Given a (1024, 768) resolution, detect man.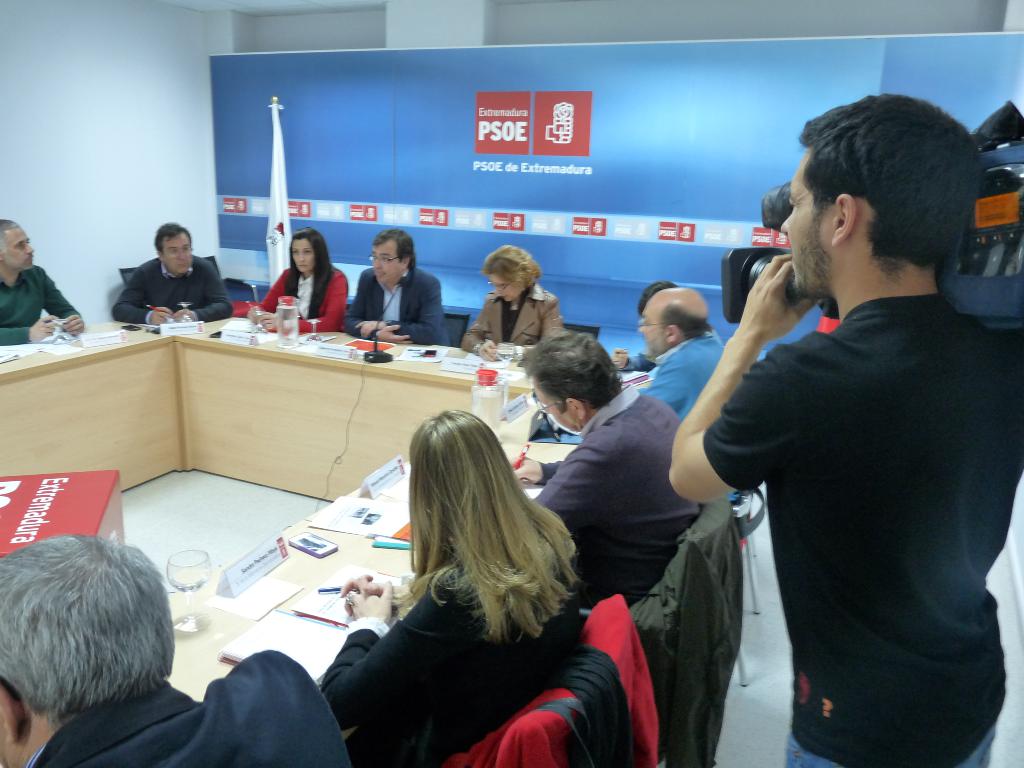
crop(0, 221, 83, 340).
